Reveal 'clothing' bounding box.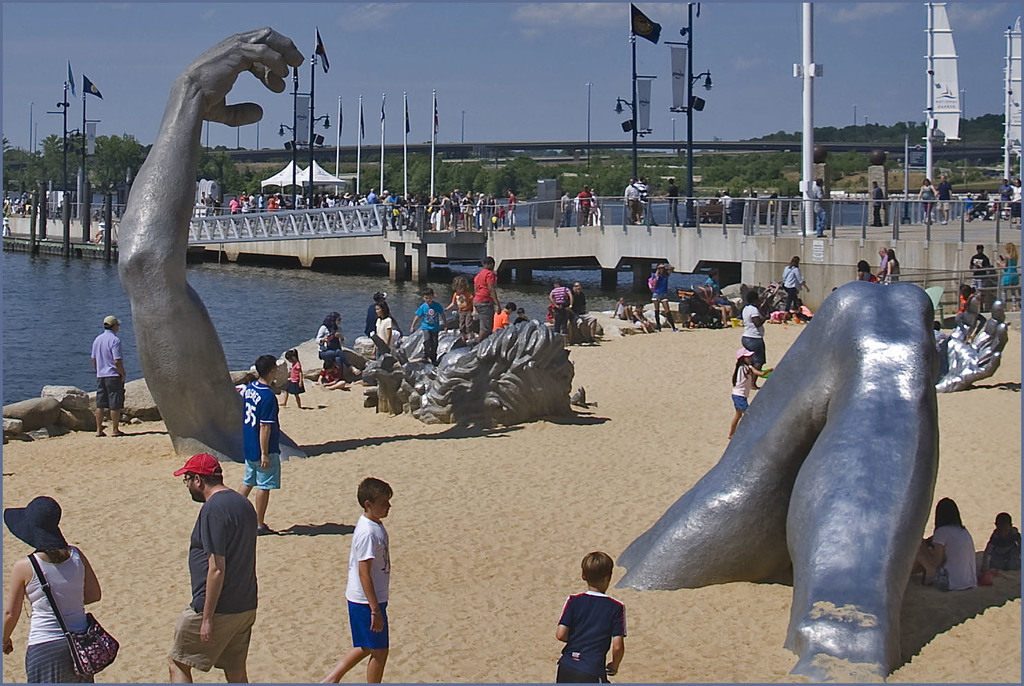
Revealed: bbox=[972, 252, 994, 287].
